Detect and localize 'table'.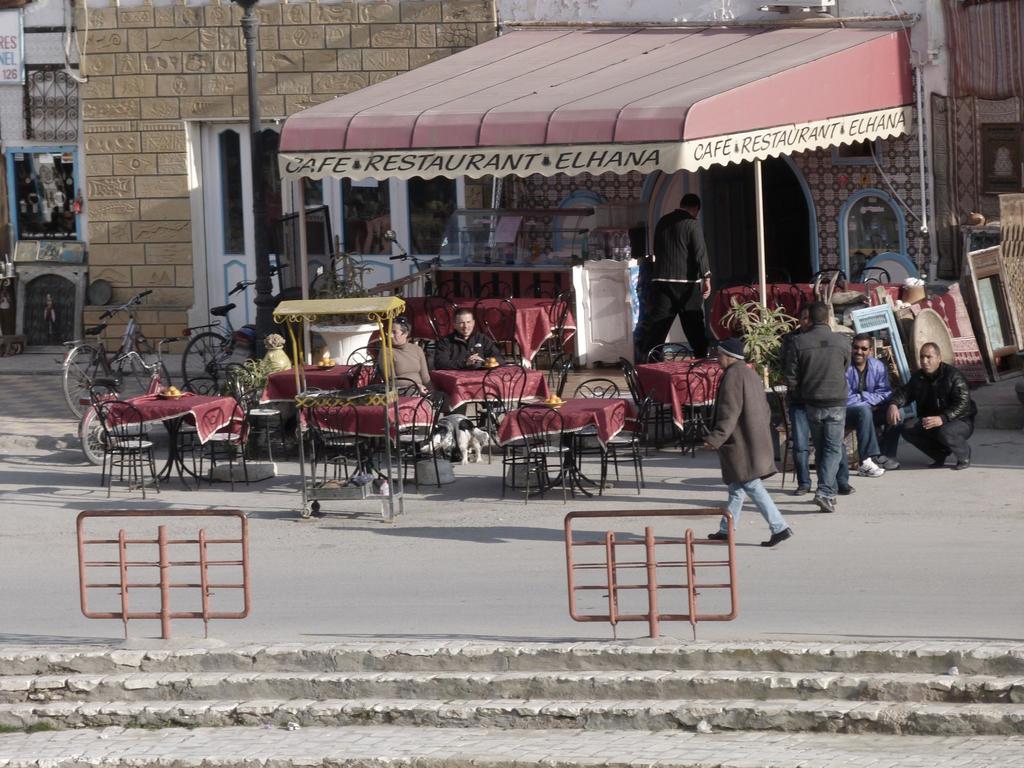
Localized at (left=428, top=359, right=546, bottom=425).
